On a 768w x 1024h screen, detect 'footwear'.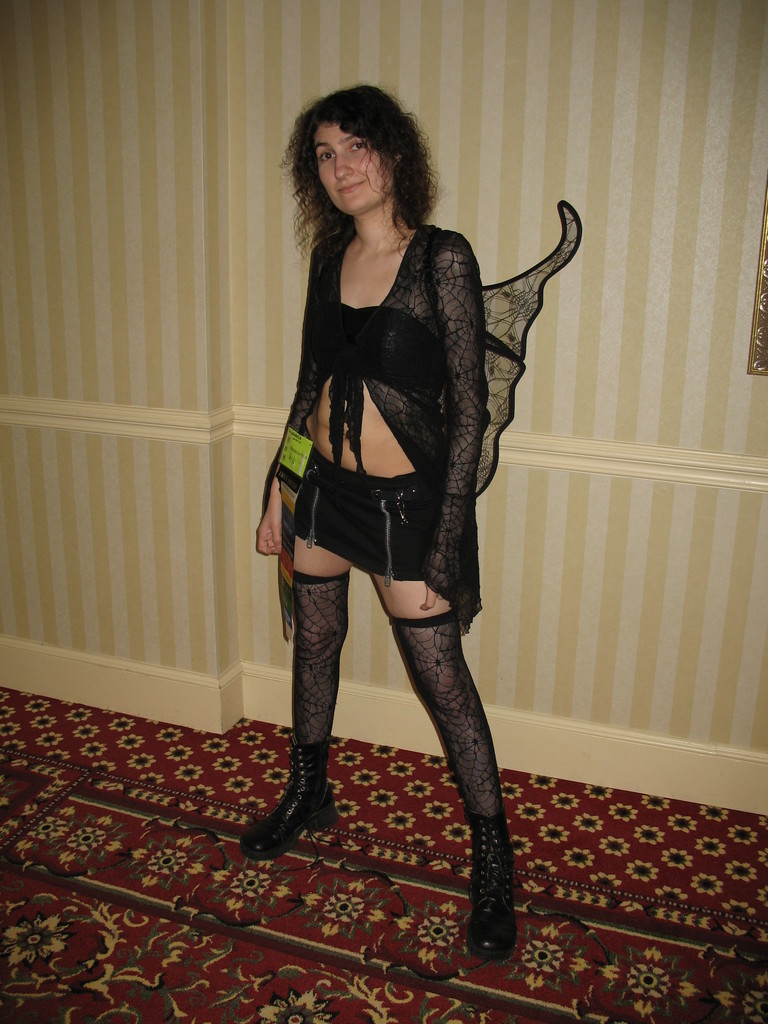
[464, 812, 522, 963].
